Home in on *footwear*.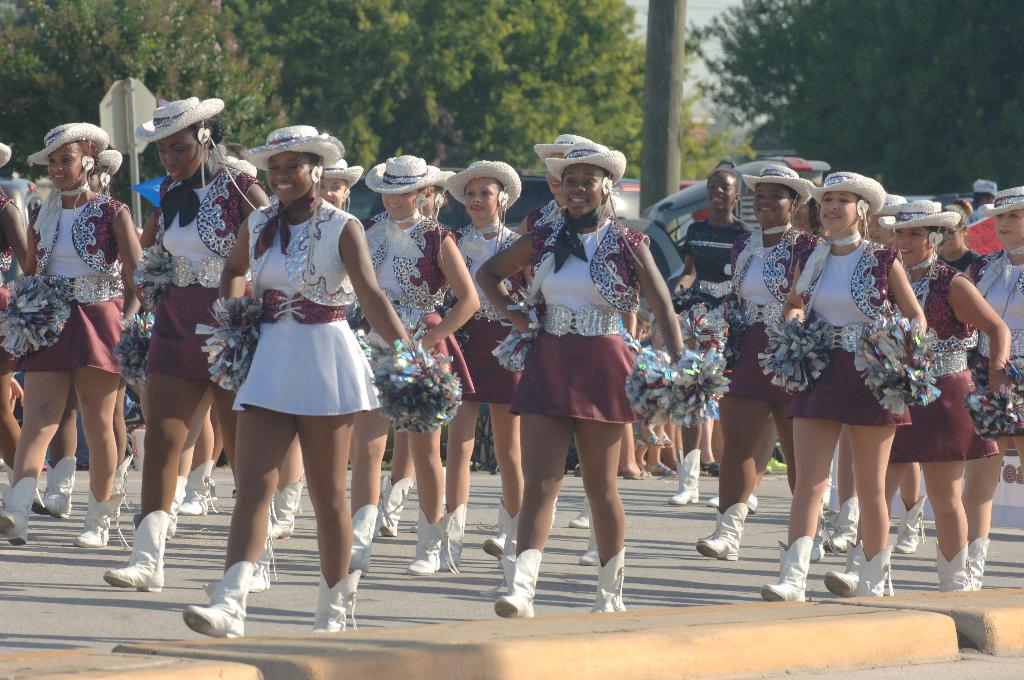
Homed in at (108, 448, 136, 513).
